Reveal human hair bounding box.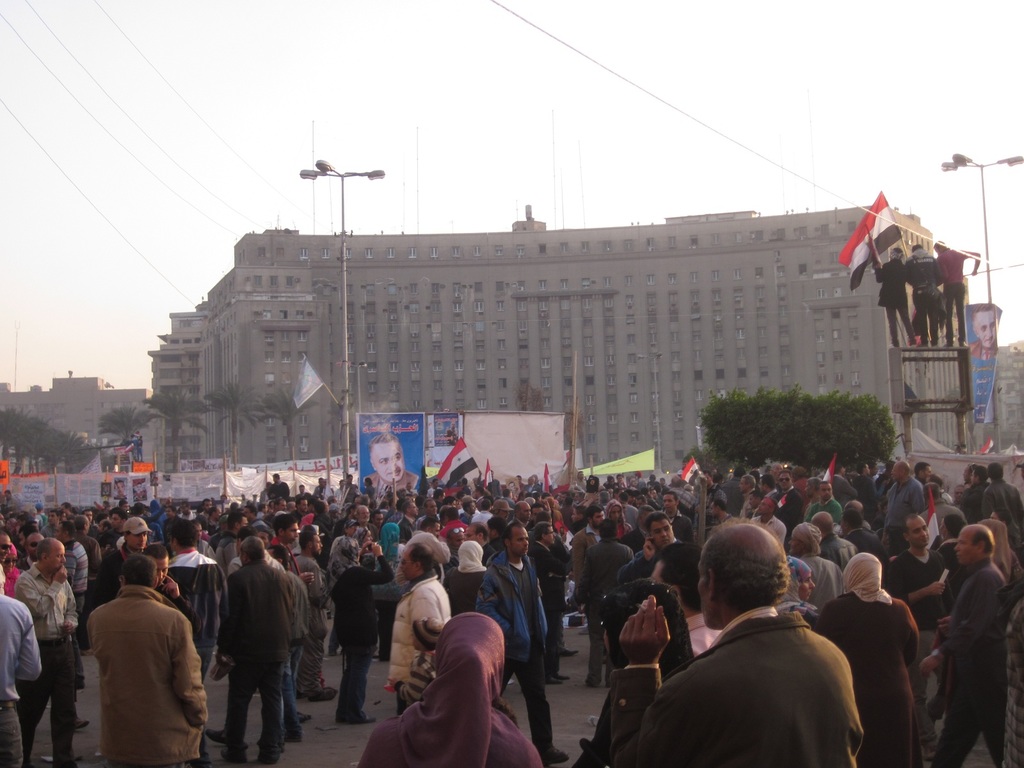
Revealed: rect(59, 520, 76, 542).
